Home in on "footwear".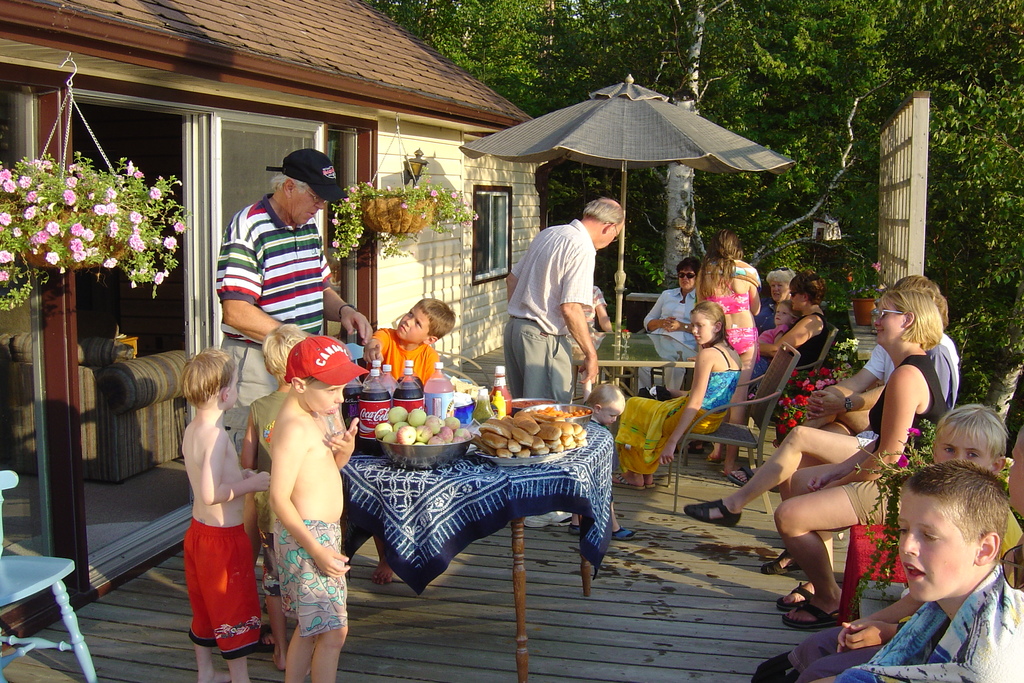
Homed in at select_region(608, 522, 637, 542).
